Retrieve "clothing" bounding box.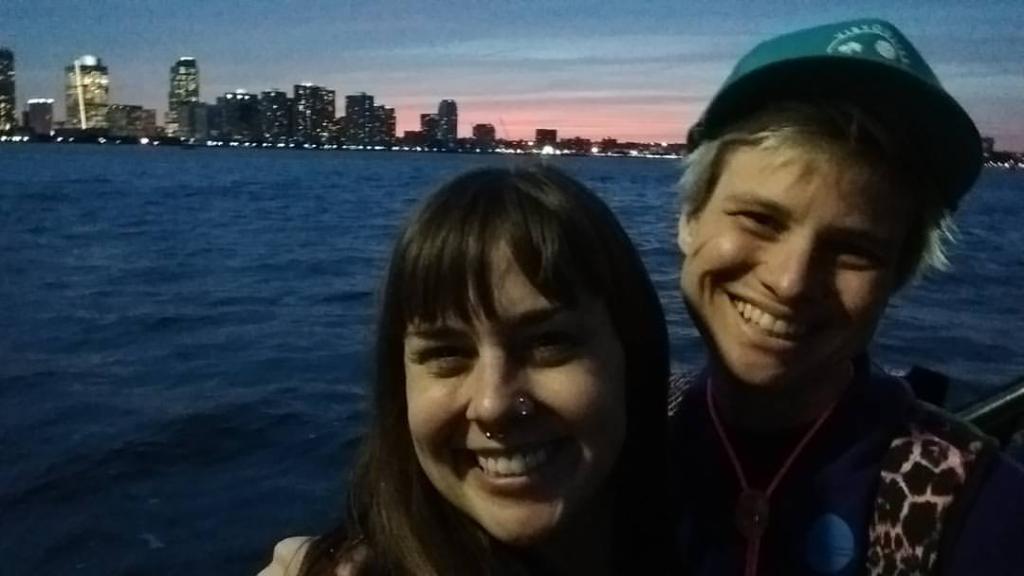
Bounding box: (670, 368, 1023, 575).
